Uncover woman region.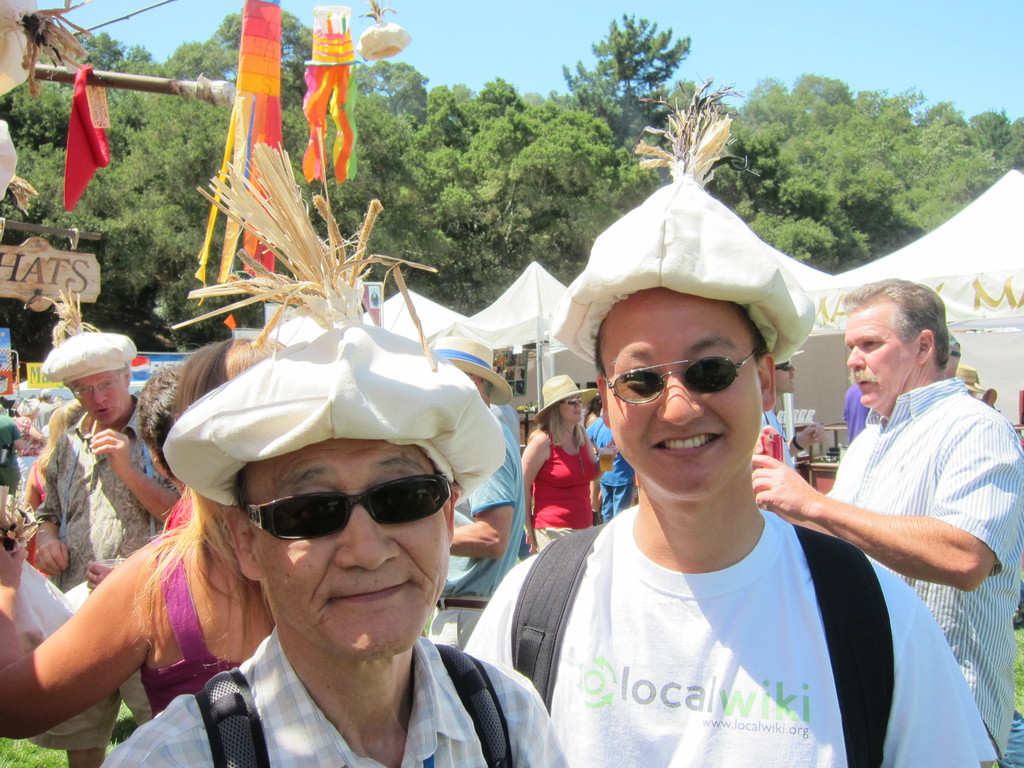
Uncovered: box=[518, 373, 618, 554].
